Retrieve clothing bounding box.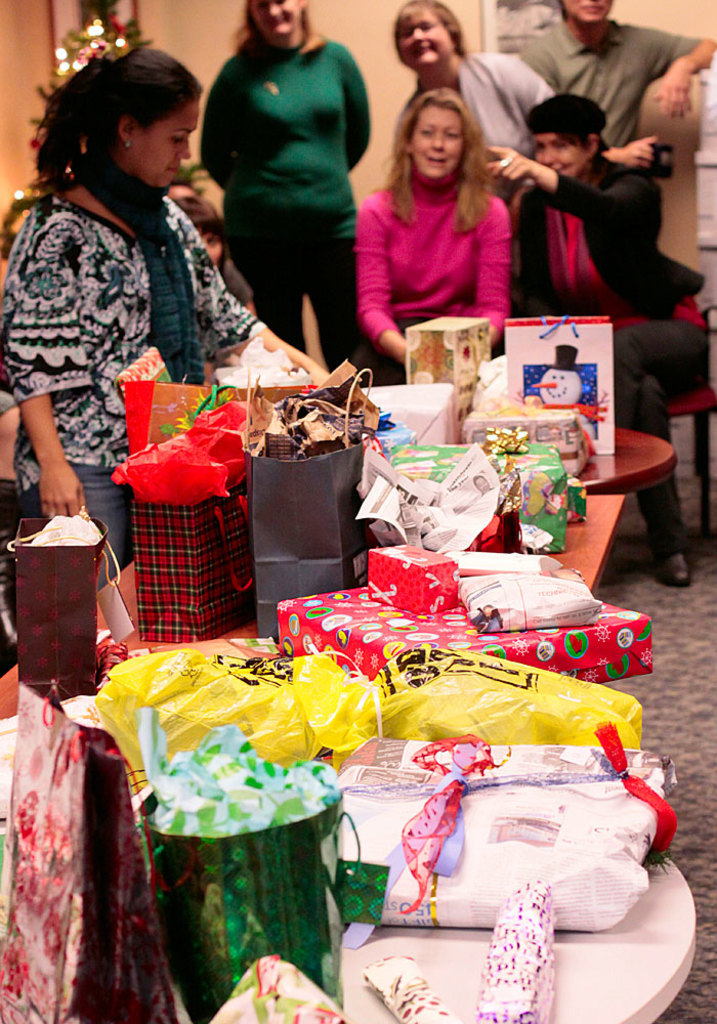
Bounding box: box=[501, 163, 716, 557].
